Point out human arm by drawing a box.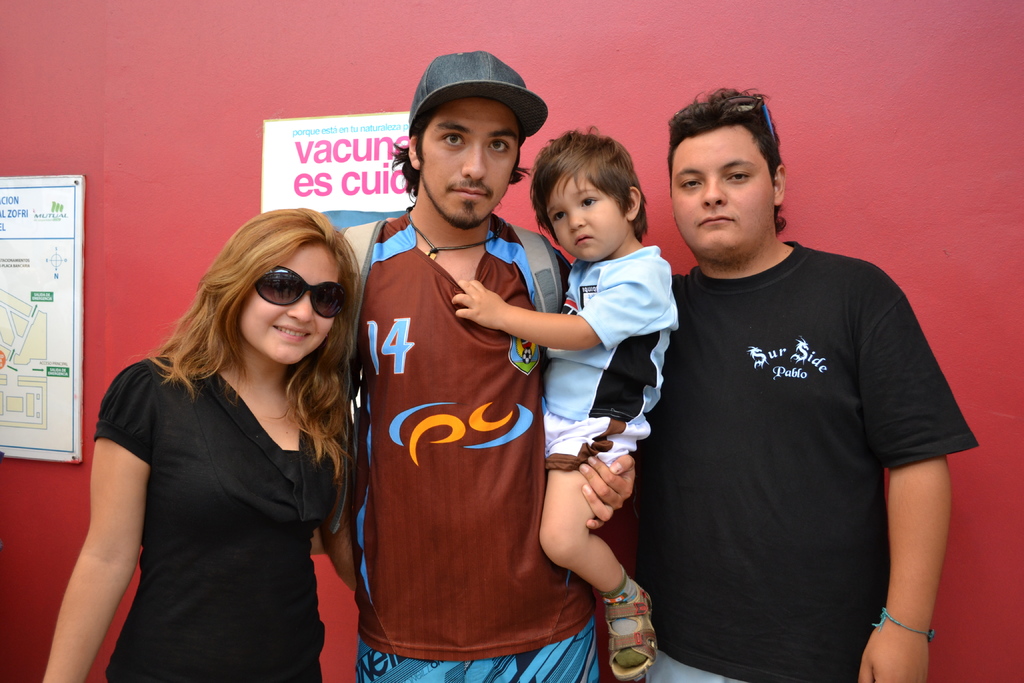
box=[339, 213, 397, 370].
